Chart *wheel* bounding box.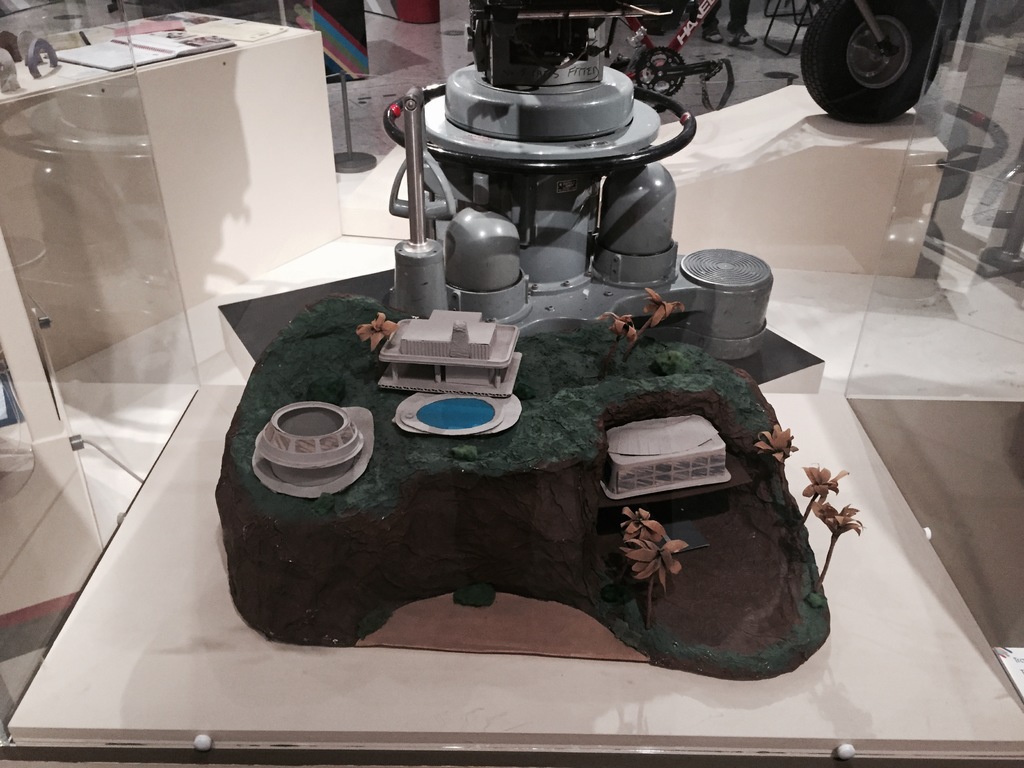
Charted: detection(800, 0, 941, 123).
